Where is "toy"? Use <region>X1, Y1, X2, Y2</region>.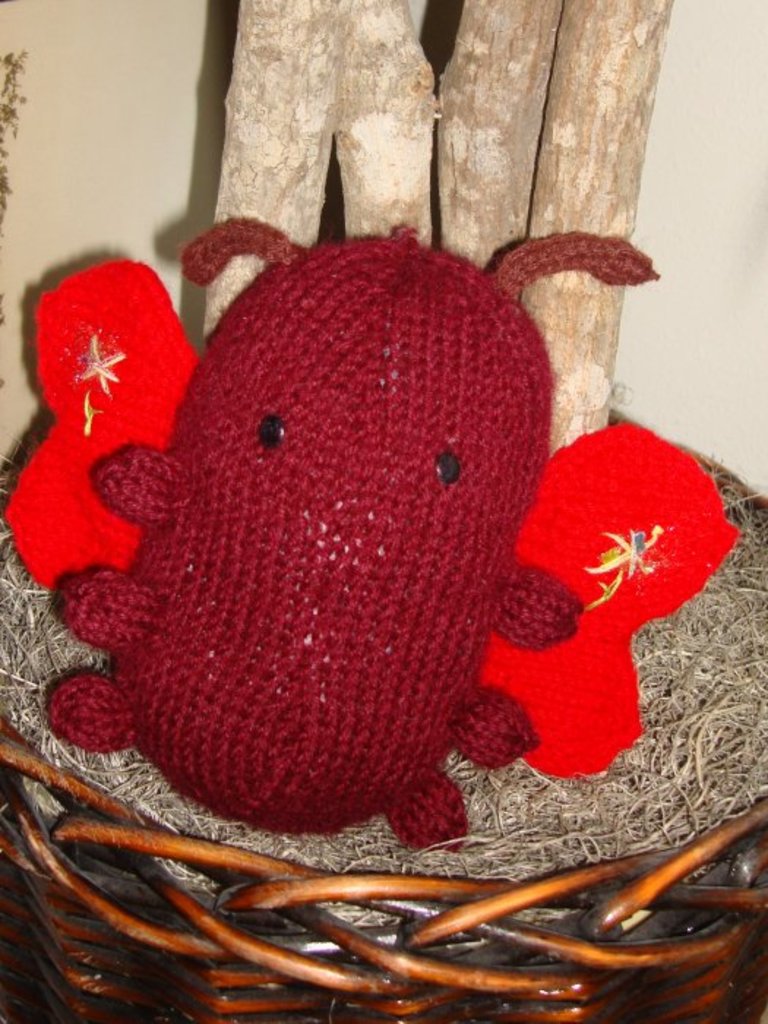
<region>6, 212, 742, 865</region>.
